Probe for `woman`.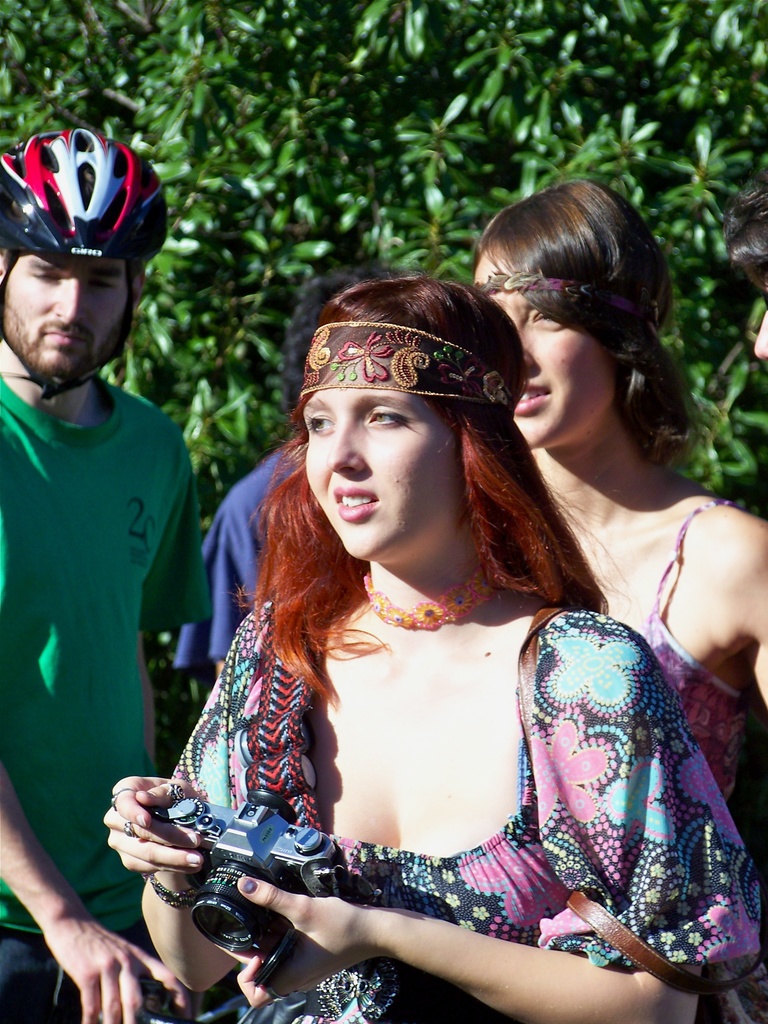
Probe result: region(107, 278, 762, 1023).
